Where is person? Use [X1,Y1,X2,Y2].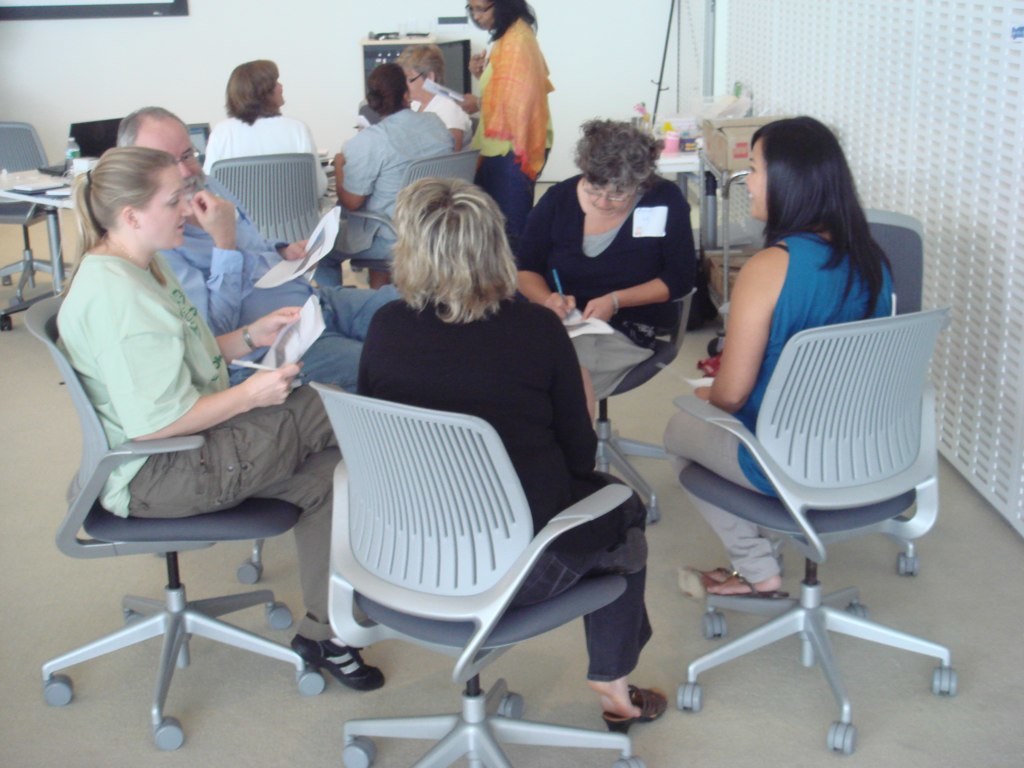
[459,0,558,240].
